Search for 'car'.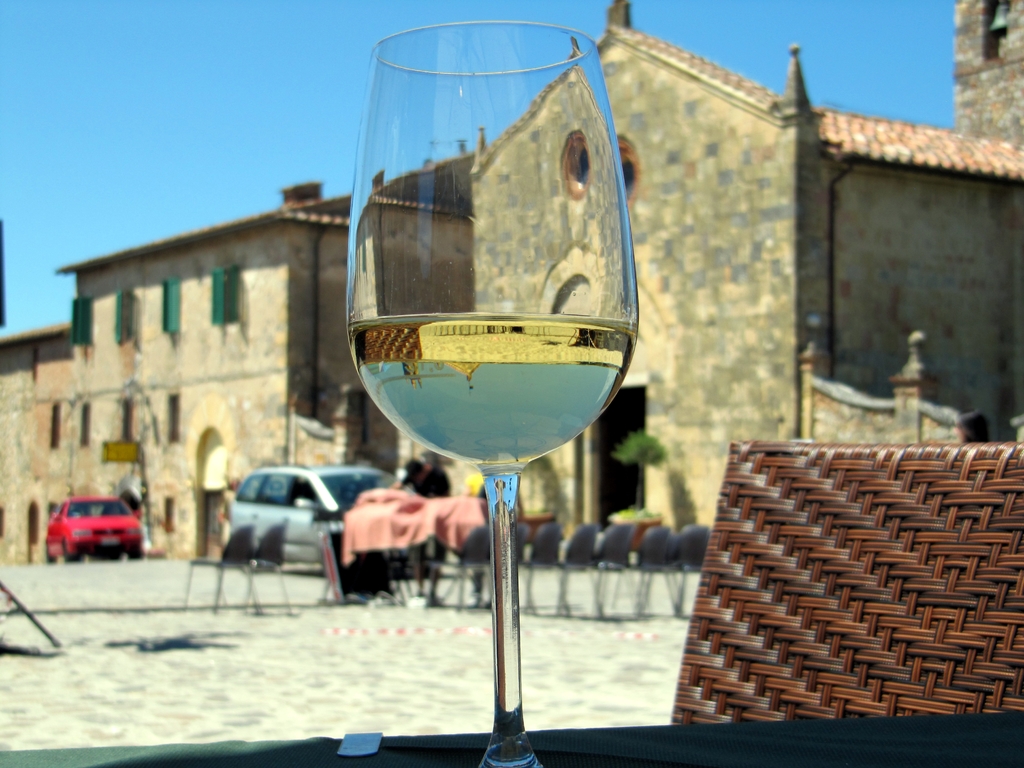
Found at bbox=[219, 467, 421, 564].
